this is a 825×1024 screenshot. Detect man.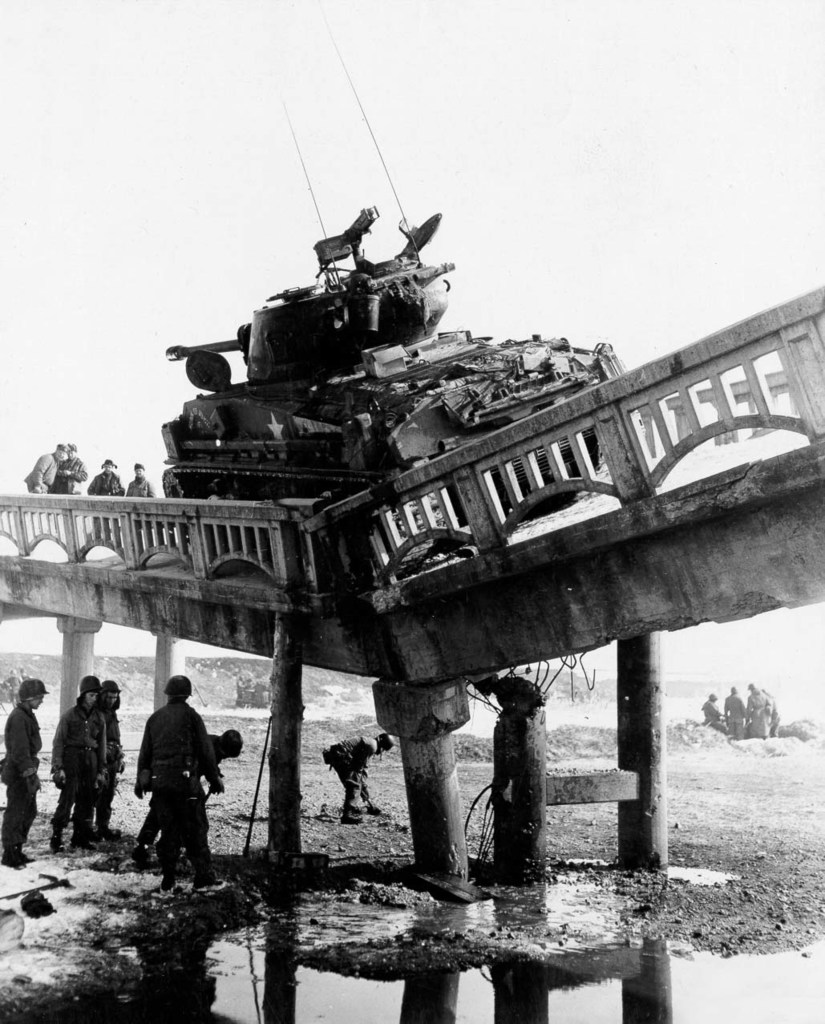
x1=25 y1=443 x2=65 y2=490.
